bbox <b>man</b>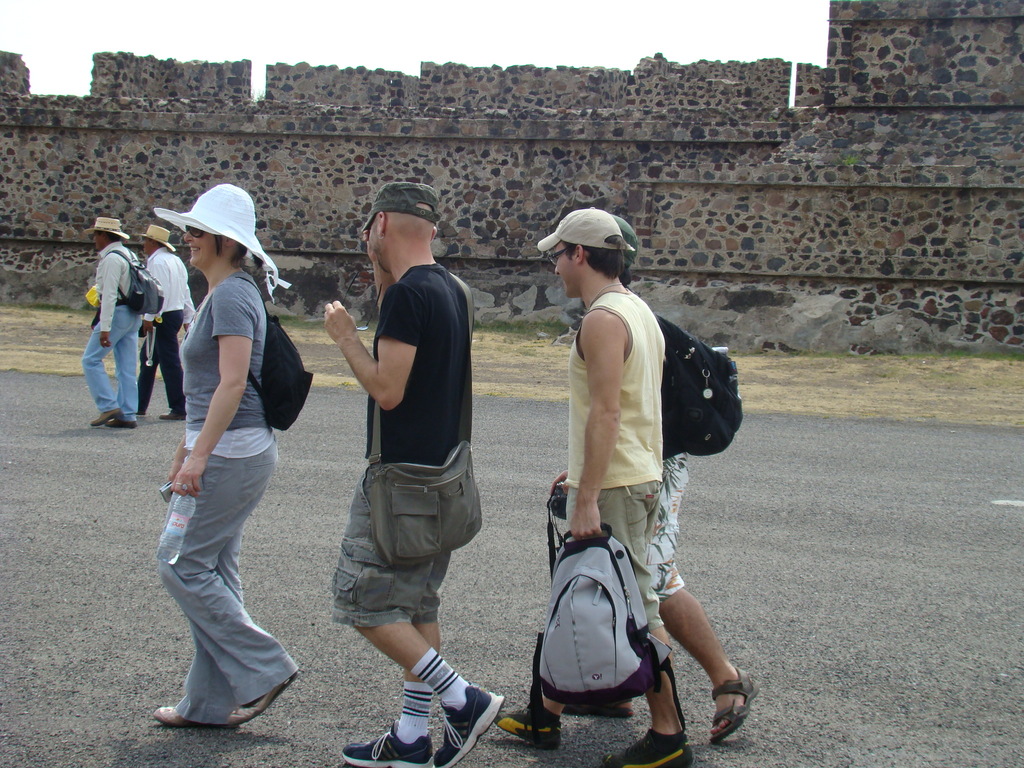
{"left": 326, "top": 186, "right": 506, "bottom": 767}
